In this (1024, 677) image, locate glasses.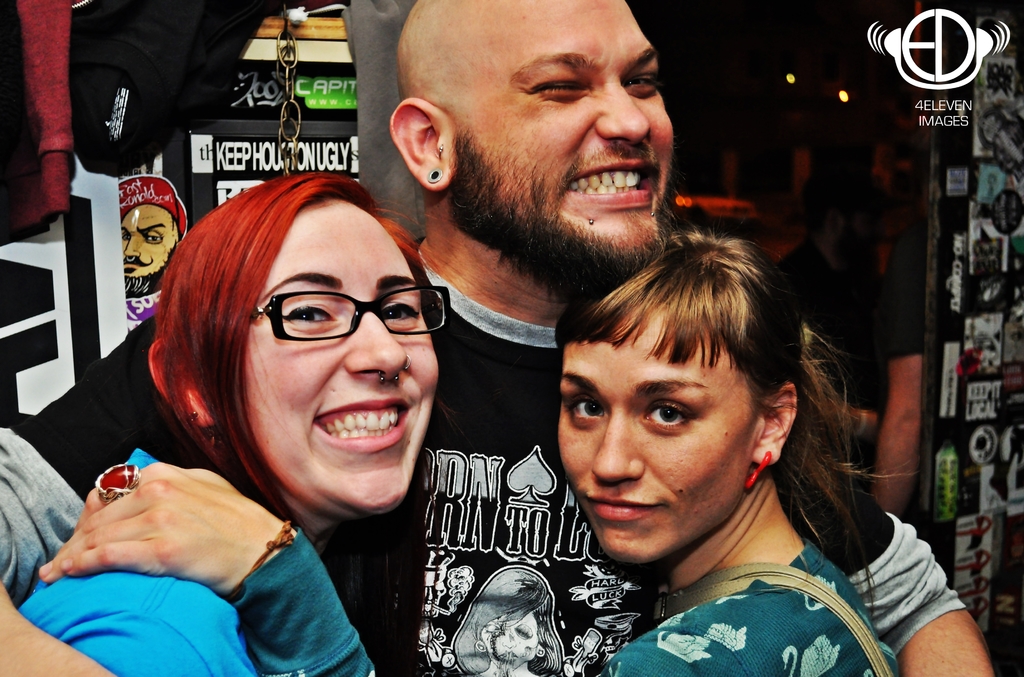
Bounding box: {"left": 250, "top": 286, "right": 452, "bottom": 342}.
